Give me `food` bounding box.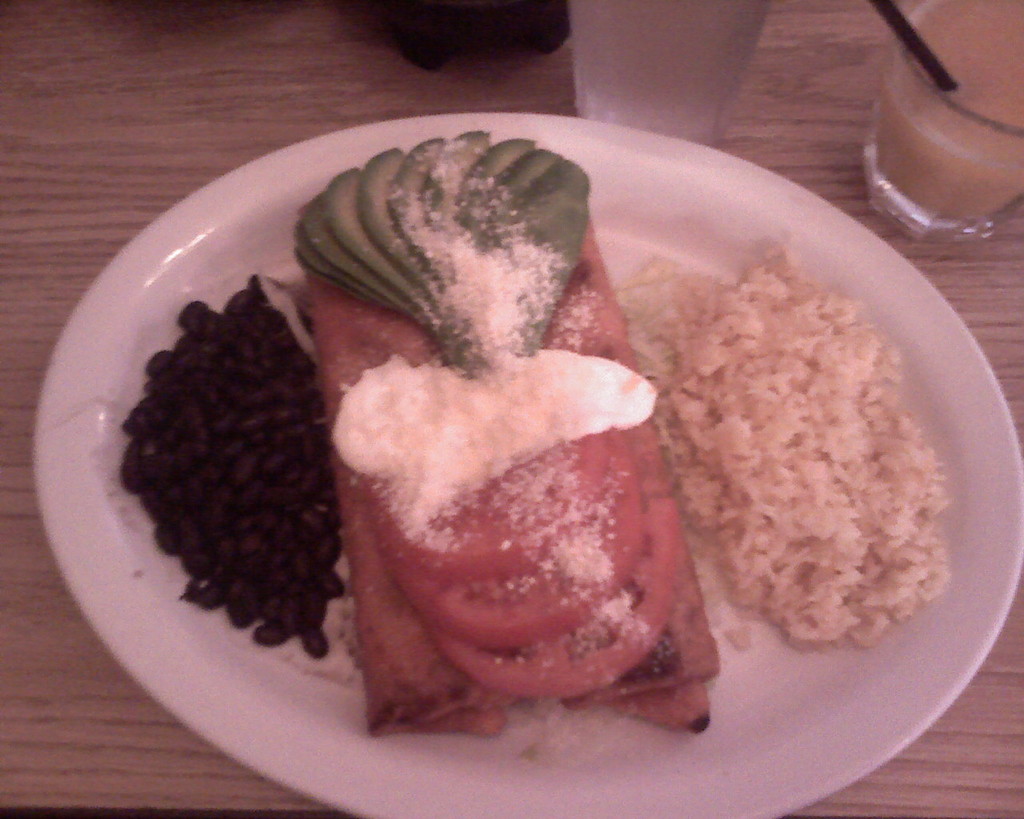
<box>612,236,953,650</box>.
